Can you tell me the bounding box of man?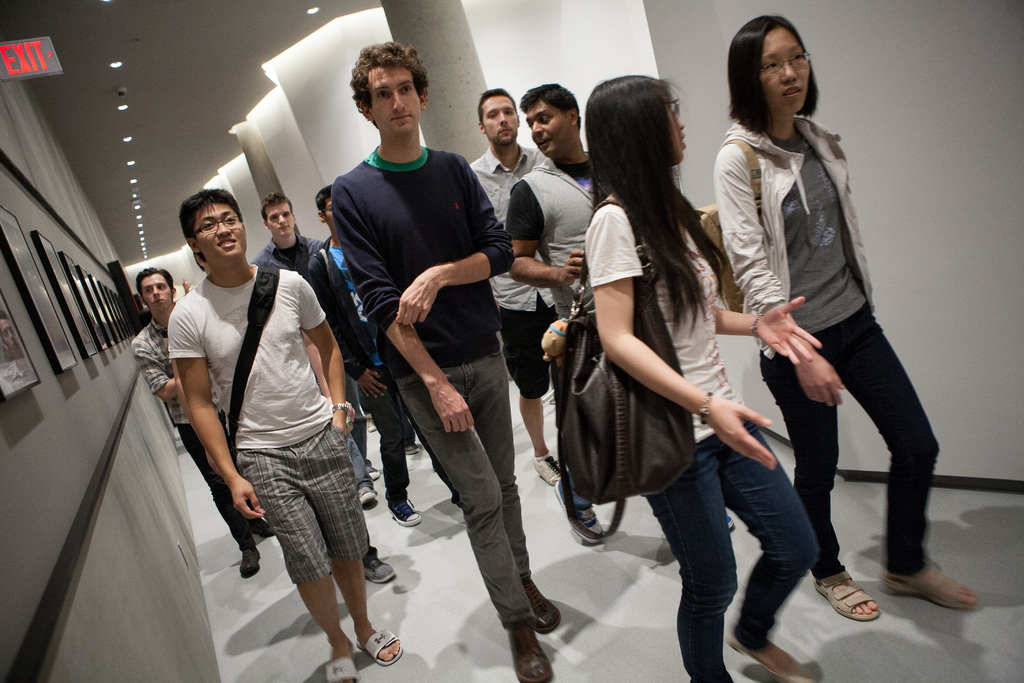
l=500, t=90, r=621, b=549.
